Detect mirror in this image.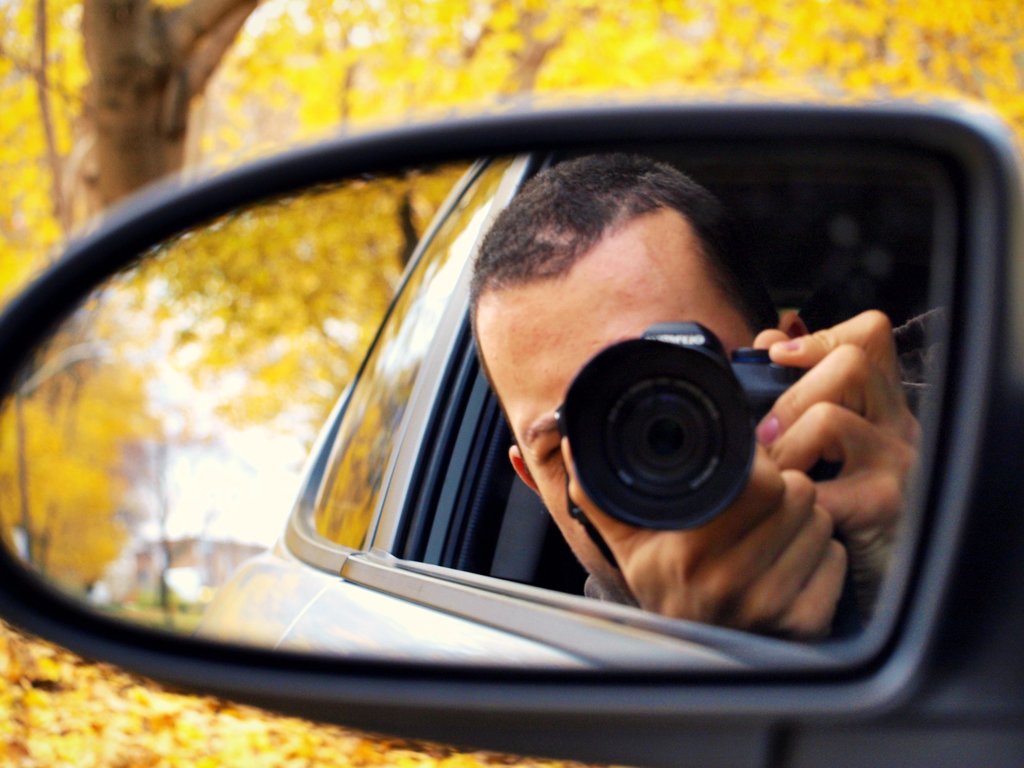
Detection: BBox(0, 150, 938, 672).
